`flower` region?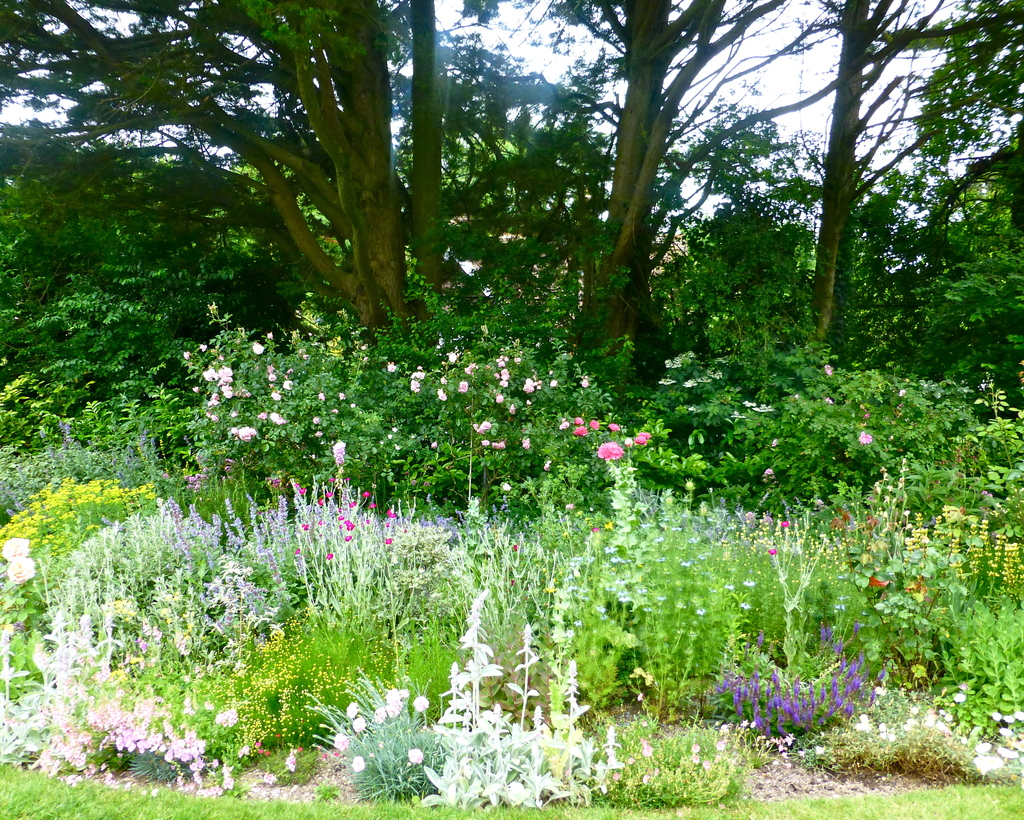
bbox=(349, 754, 365, 774)
